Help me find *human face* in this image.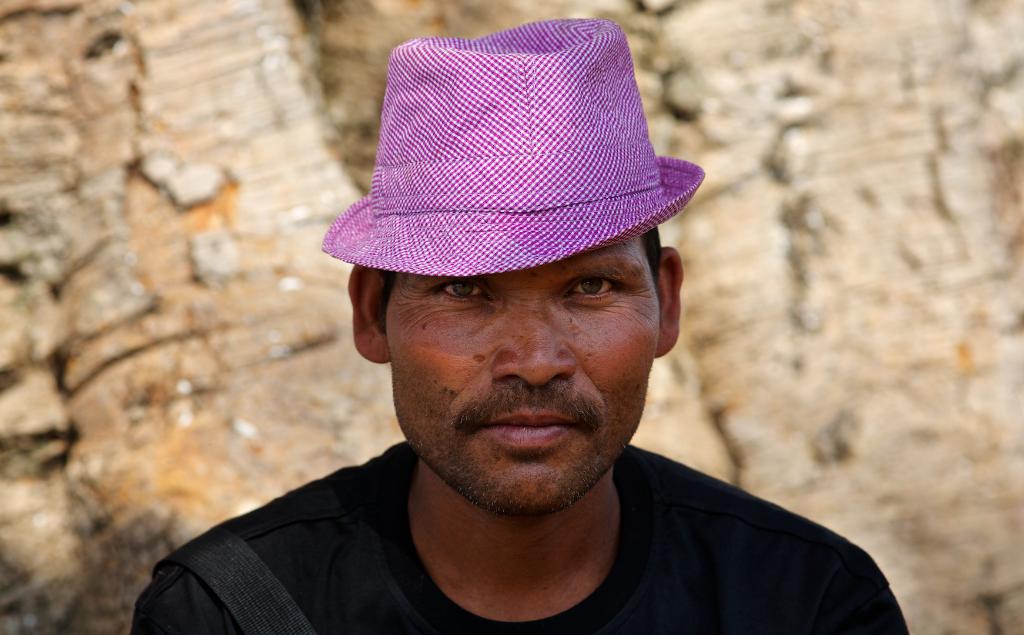
Found it: detection(385, 236, 663, 515).
